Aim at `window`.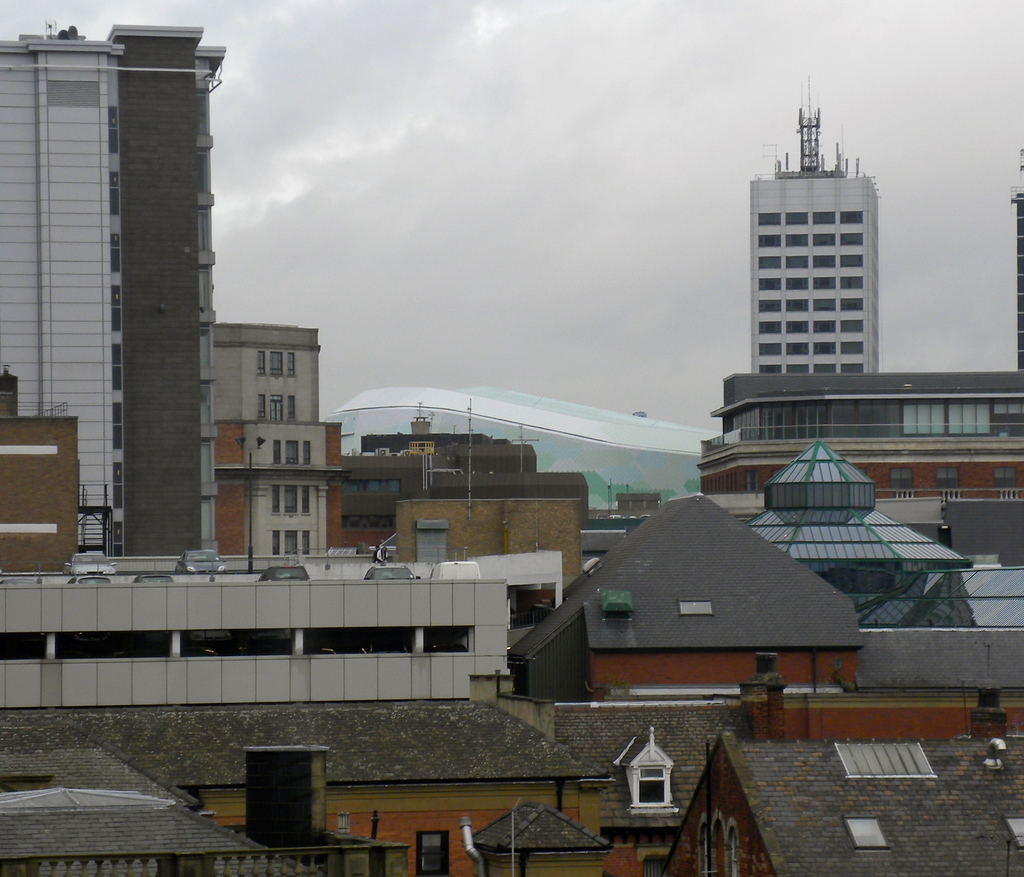
Aimed at <bbox>758, 211, 781, 229</bbox>.
